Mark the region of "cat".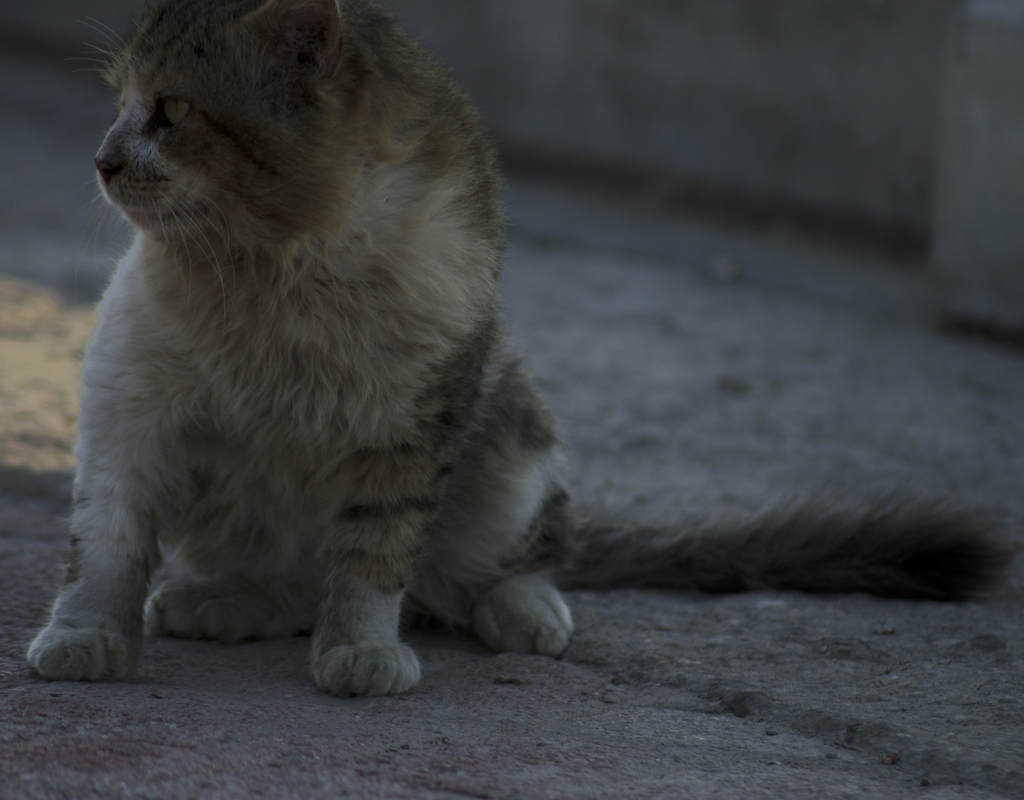
Region: [24, 0, 590, 702].
